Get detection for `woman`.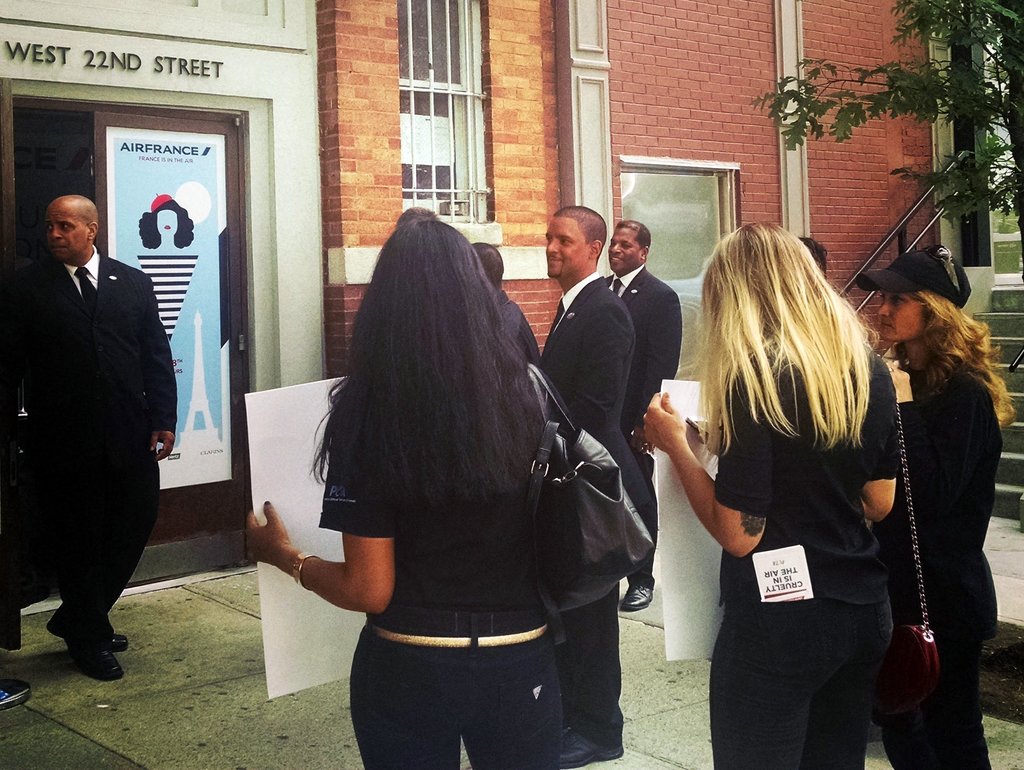
Detection: l=246, t=218, r=570, b=769.
